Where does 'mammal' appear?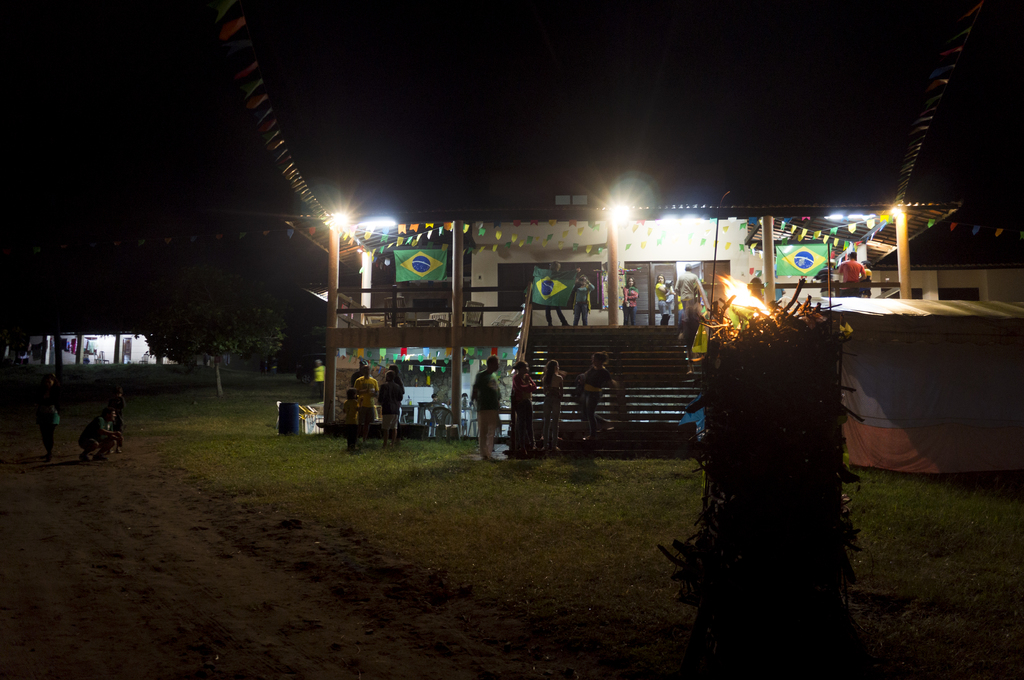
Appears at <box>104,384,125,439</box>.
